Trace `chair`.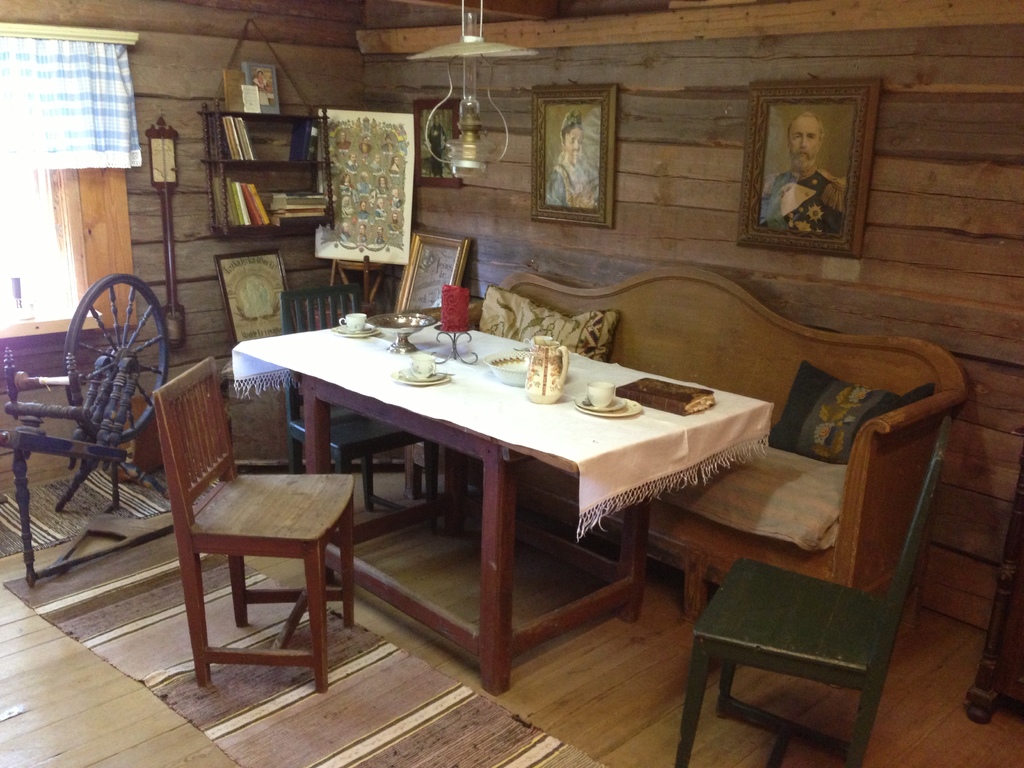
Traced to 674:412:952:767.
